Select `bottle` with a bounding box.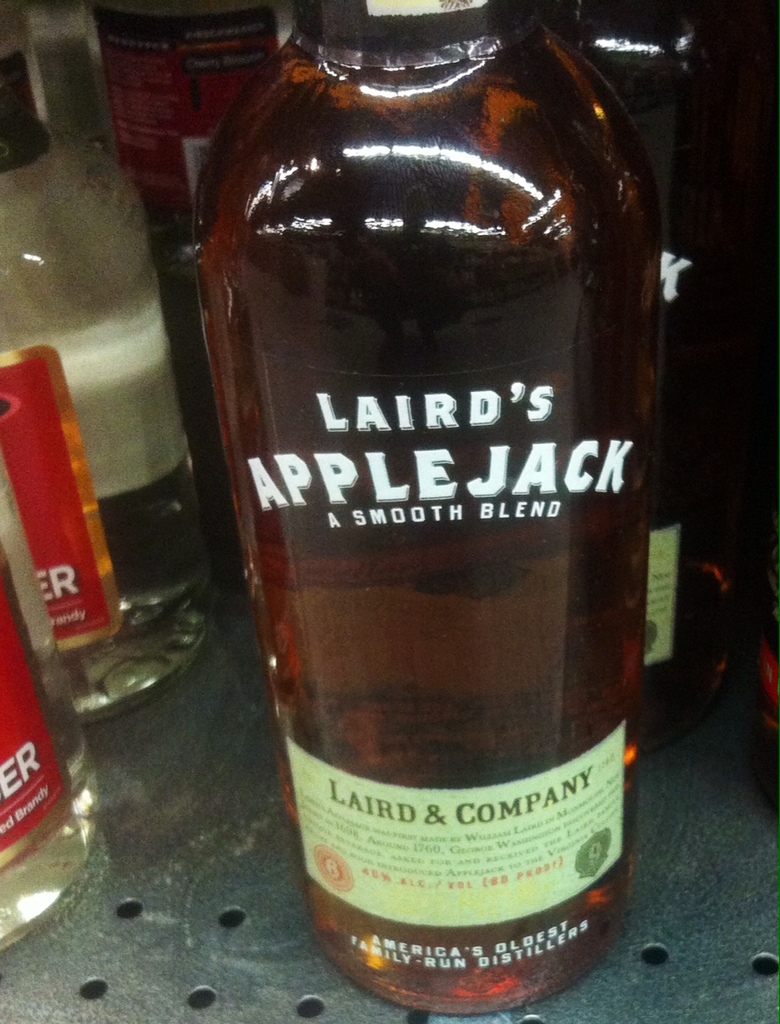
{"x1": 0, "y1": 553, "x2": 114, "y2": 970}.
